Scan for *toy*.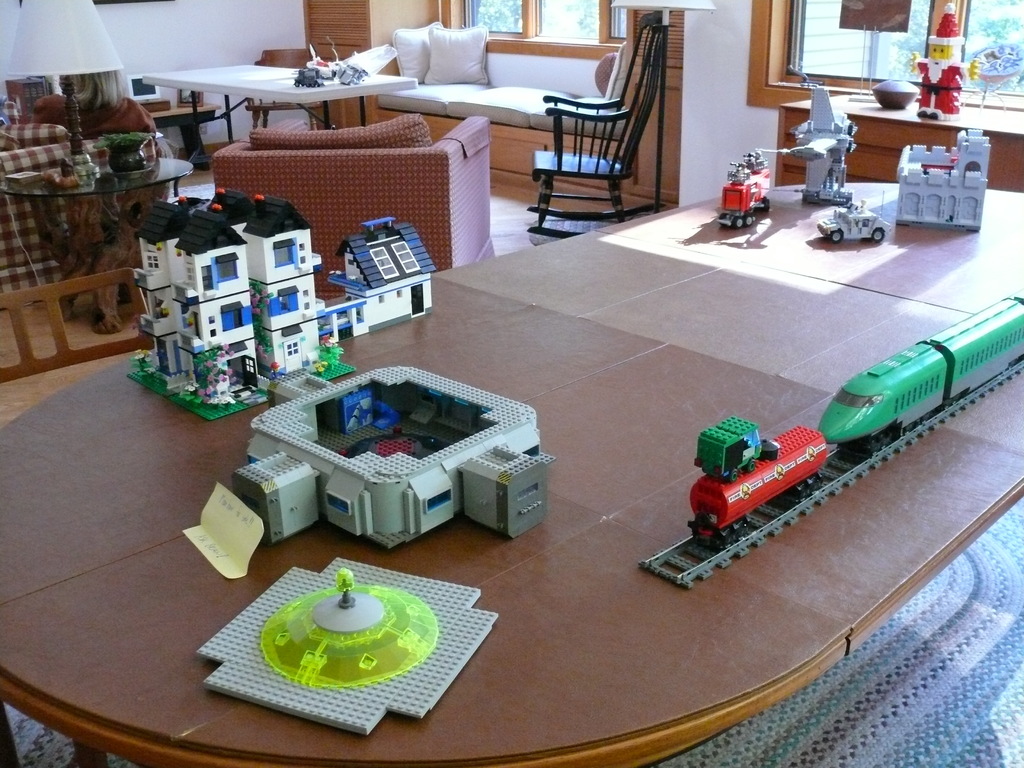
Scan result: pyautogui.locateOnScreen(632, 353, 1023, 589).
